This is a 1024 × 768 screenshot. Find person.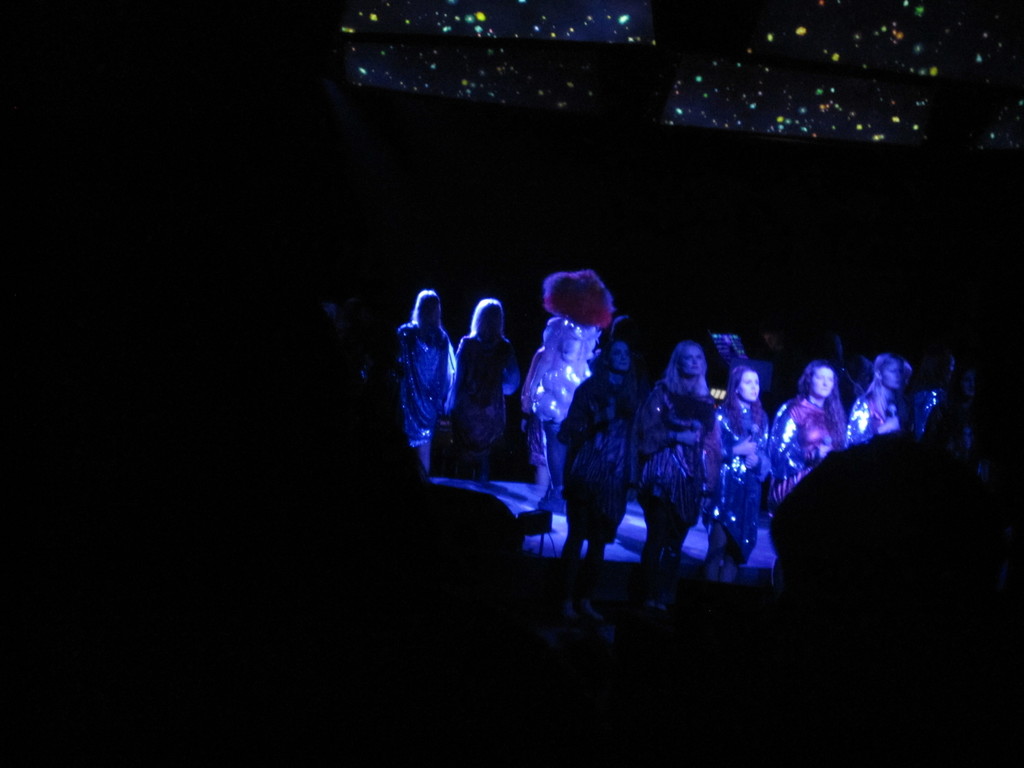
Bounding box: x1=928 y1=353 x2=981 y2=430.
